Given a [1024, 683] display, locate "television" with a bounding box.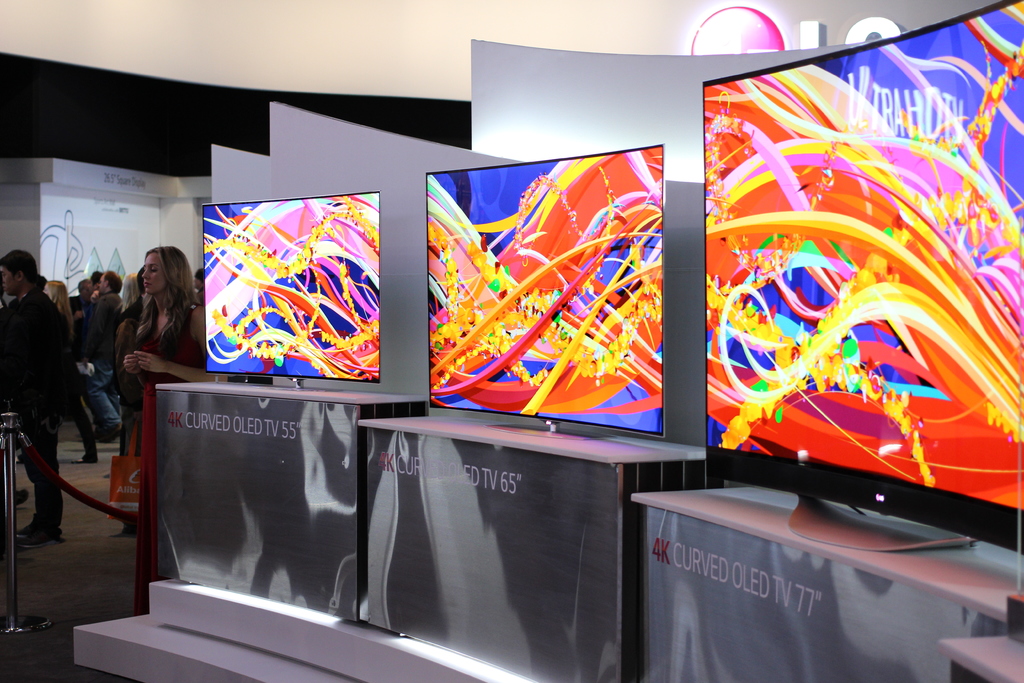
Located: <region>204, 193, 378, 390</region>.
